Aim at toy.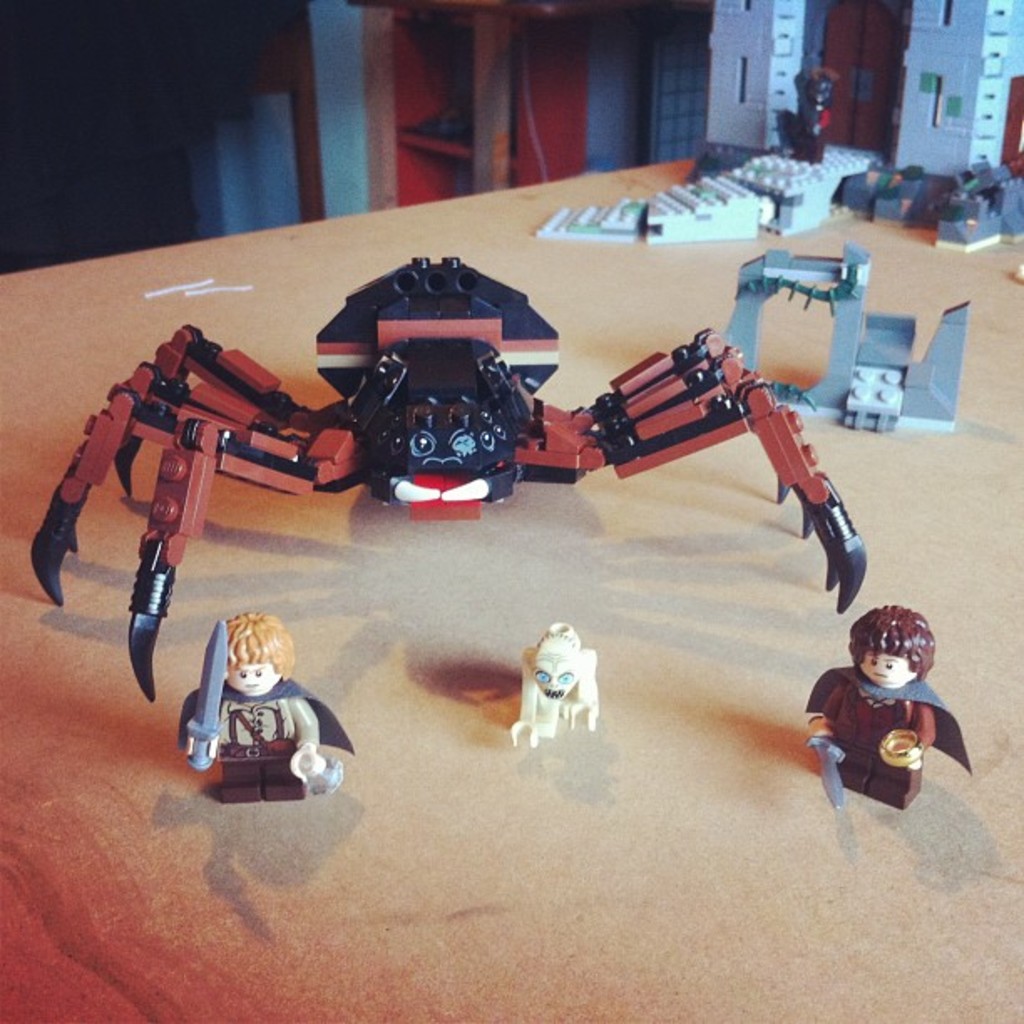
Aimed at bbox=[179, 611, 356, 805].
